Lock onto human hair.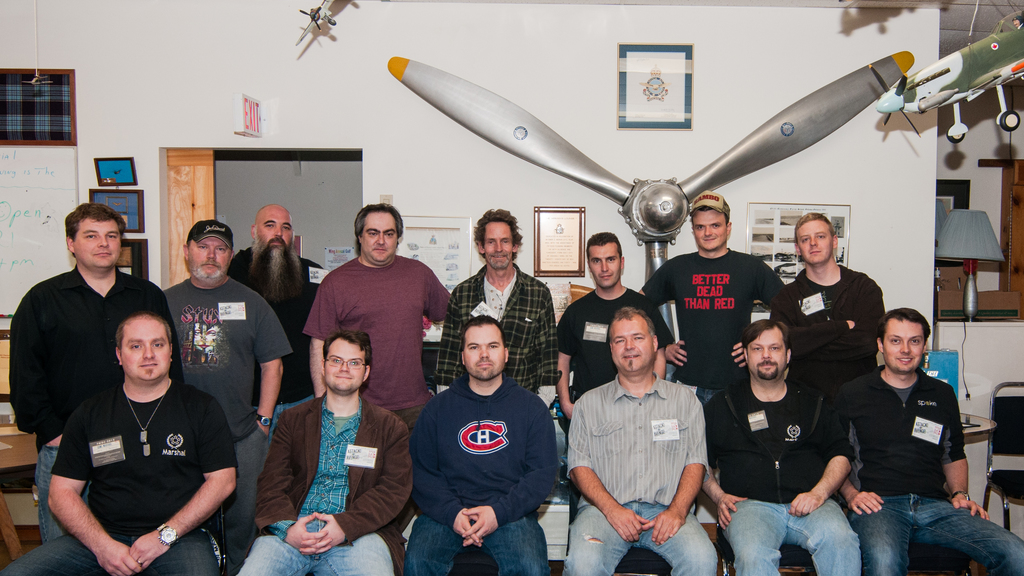
Locked: l=463, t=318, r=506, b=354.
